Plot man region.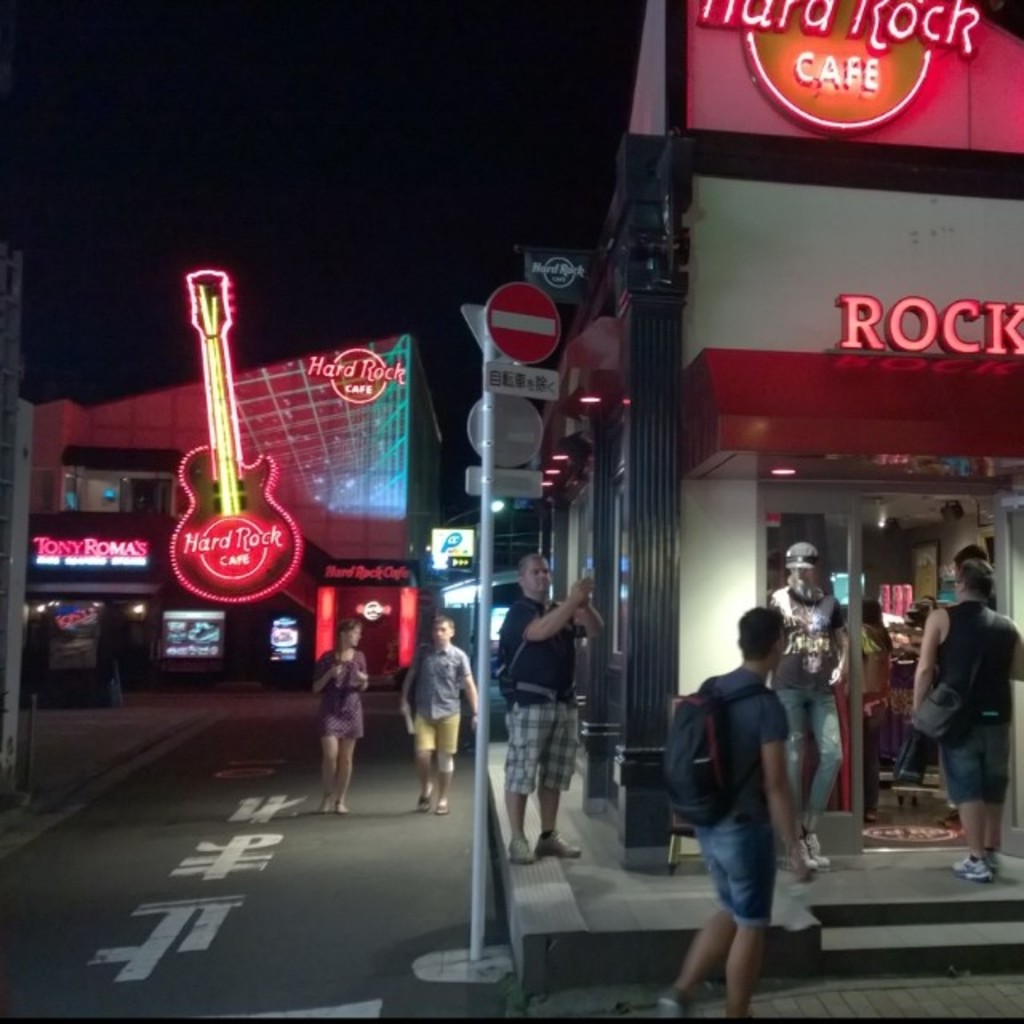
Plotted at bbox(496, 547, 613, 858).
